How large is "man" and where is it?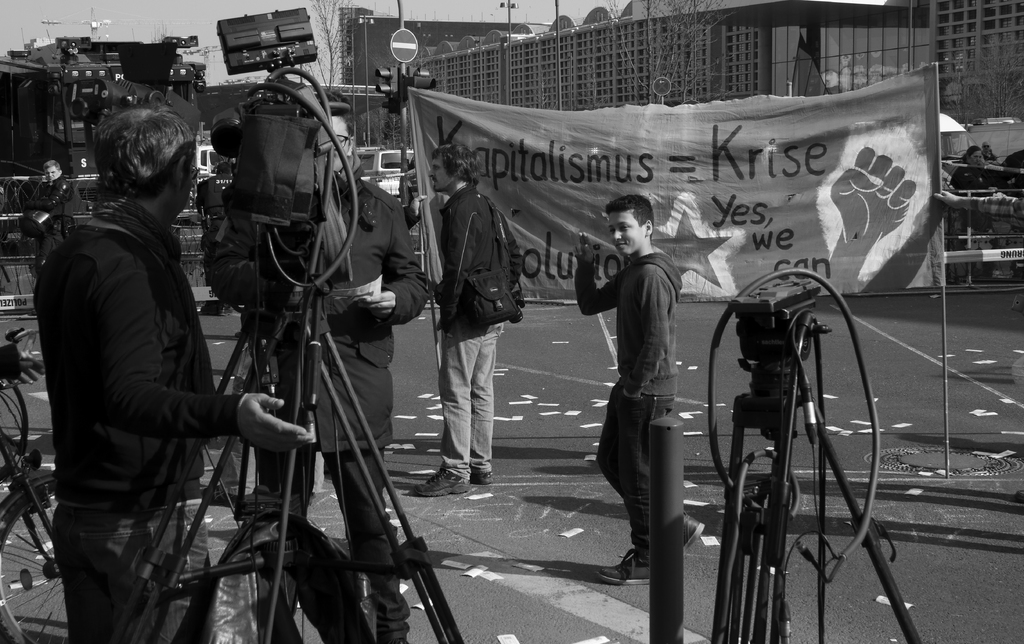
Bounding box: <bbox>24, 159, 70, 263</bbox>.
